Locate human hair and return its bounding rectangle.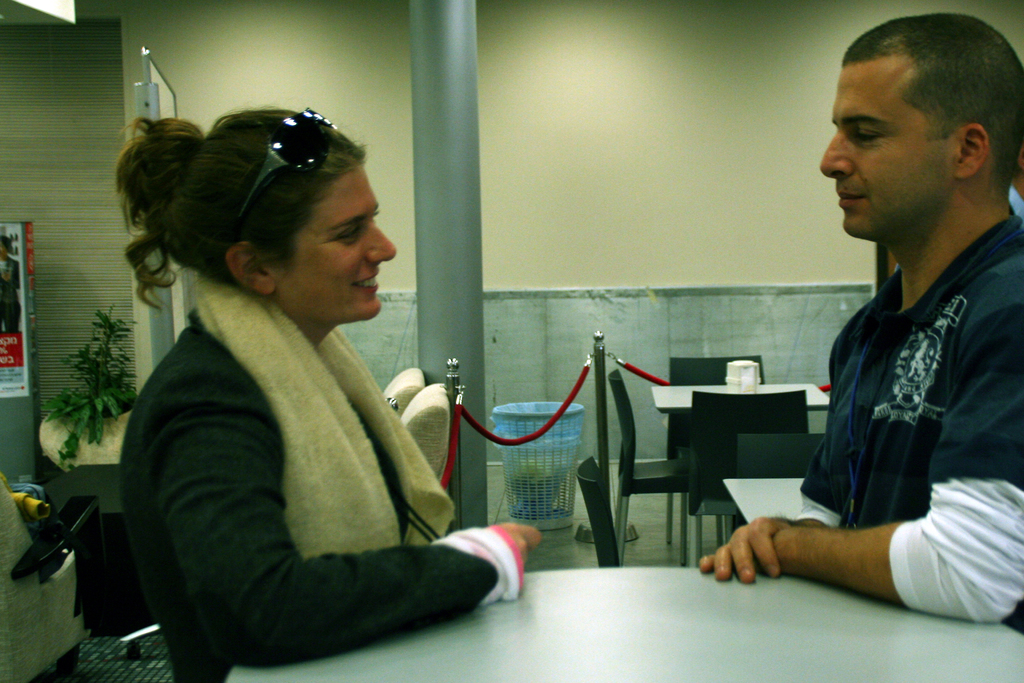
[x1=839, y1=14, x2=1023, y2=187].
